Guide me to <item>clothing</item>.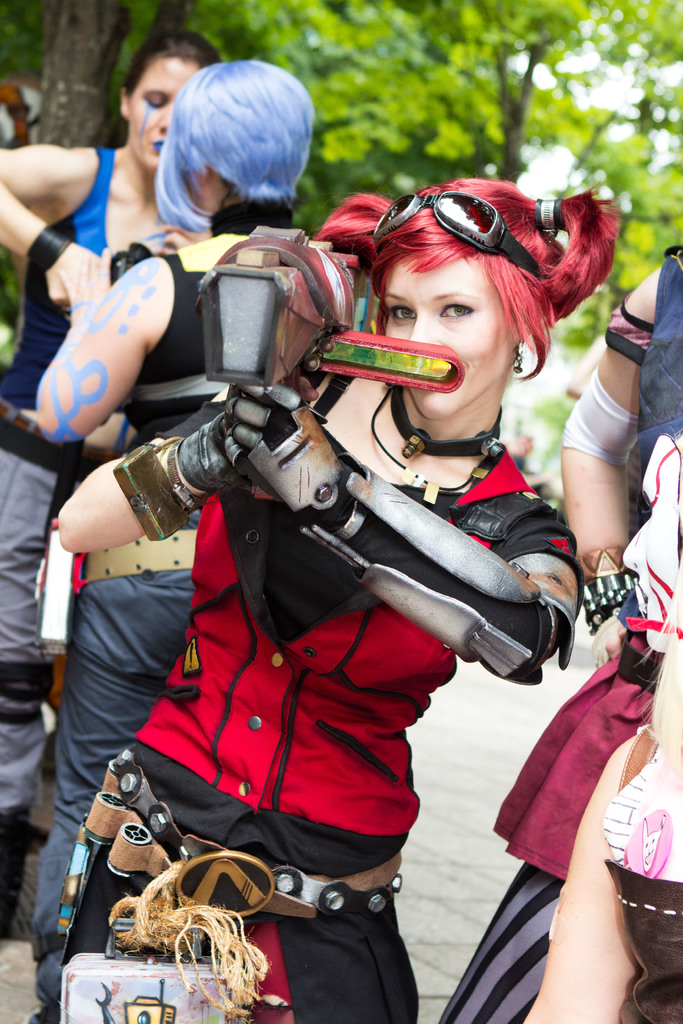
Guidance: select_region(431, 232, 682, 1003).
